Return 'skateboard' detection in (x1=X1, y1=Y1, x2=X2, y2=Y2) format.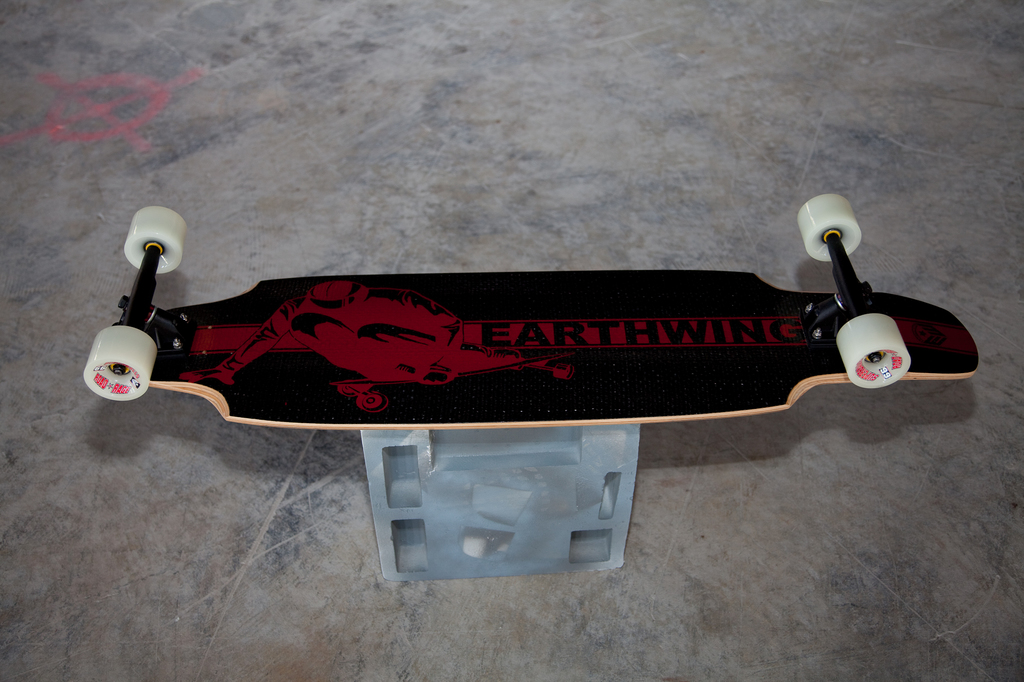
(x1=79, y1=193, x2=979, y2=426).
